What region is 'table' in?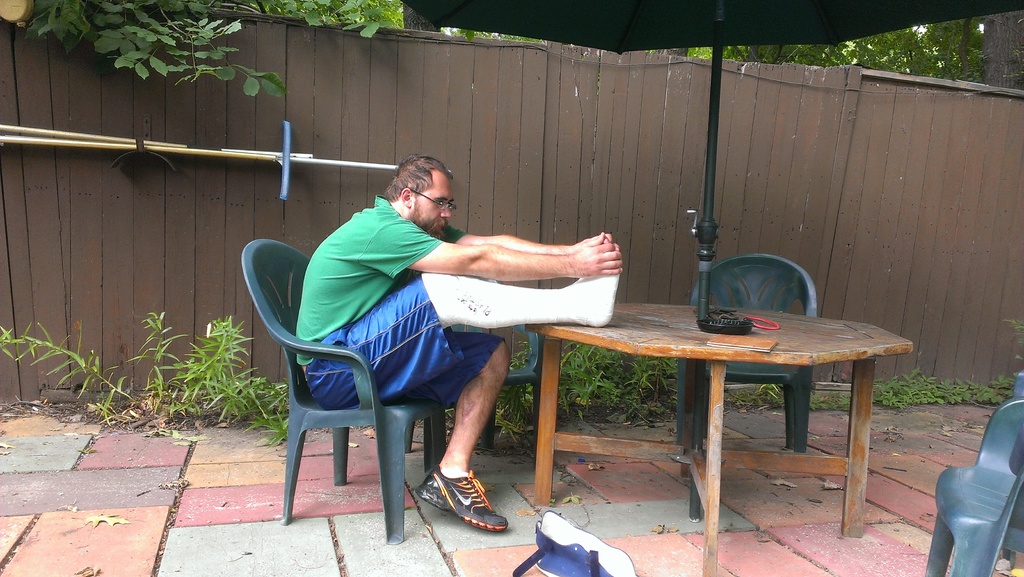
{"left": 404, "top": 281, "right": 899, "bottom": 542}.
